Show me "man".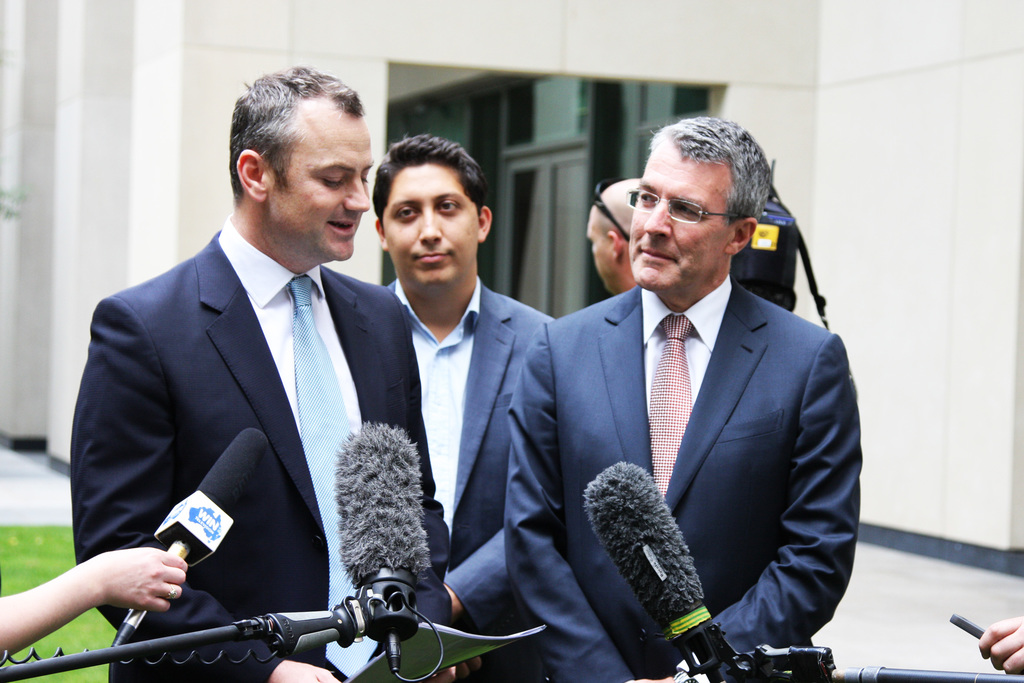
"man" is here: 502 115 860 682.
